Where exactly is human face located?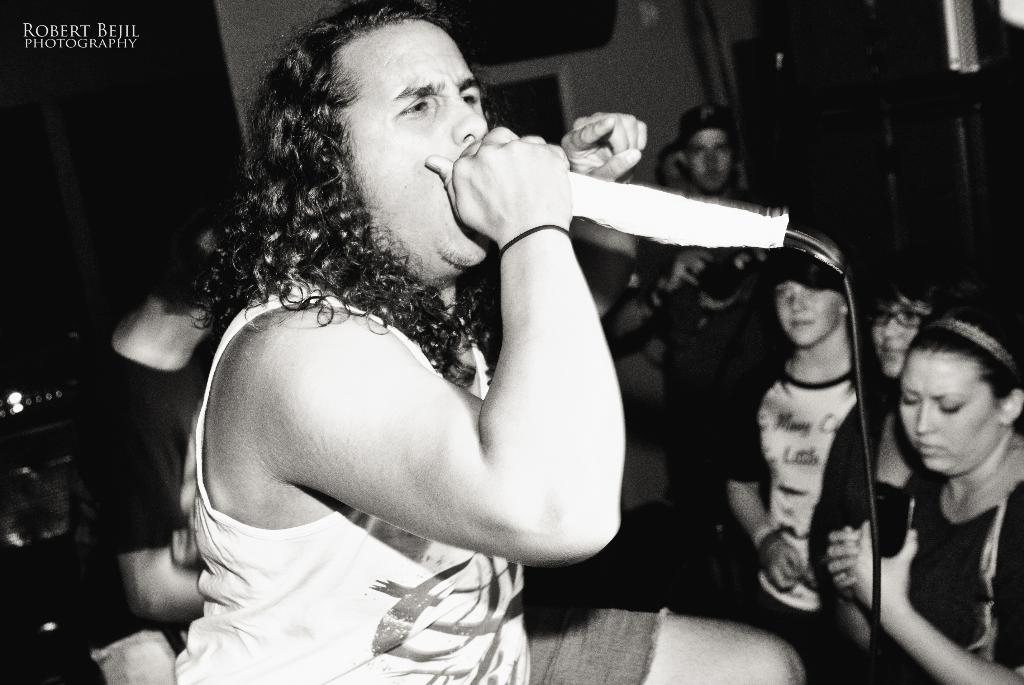
Its bounding box is [355, 22, 487, 267].
